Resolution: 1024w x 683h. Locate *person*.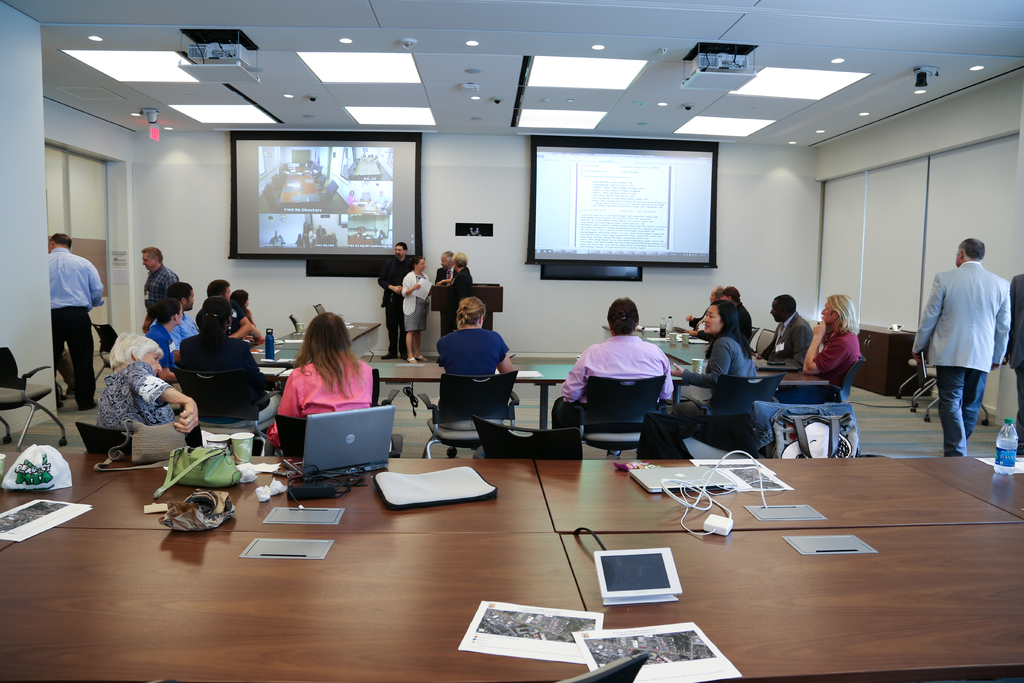
crop(91, 331, 201, 433).
